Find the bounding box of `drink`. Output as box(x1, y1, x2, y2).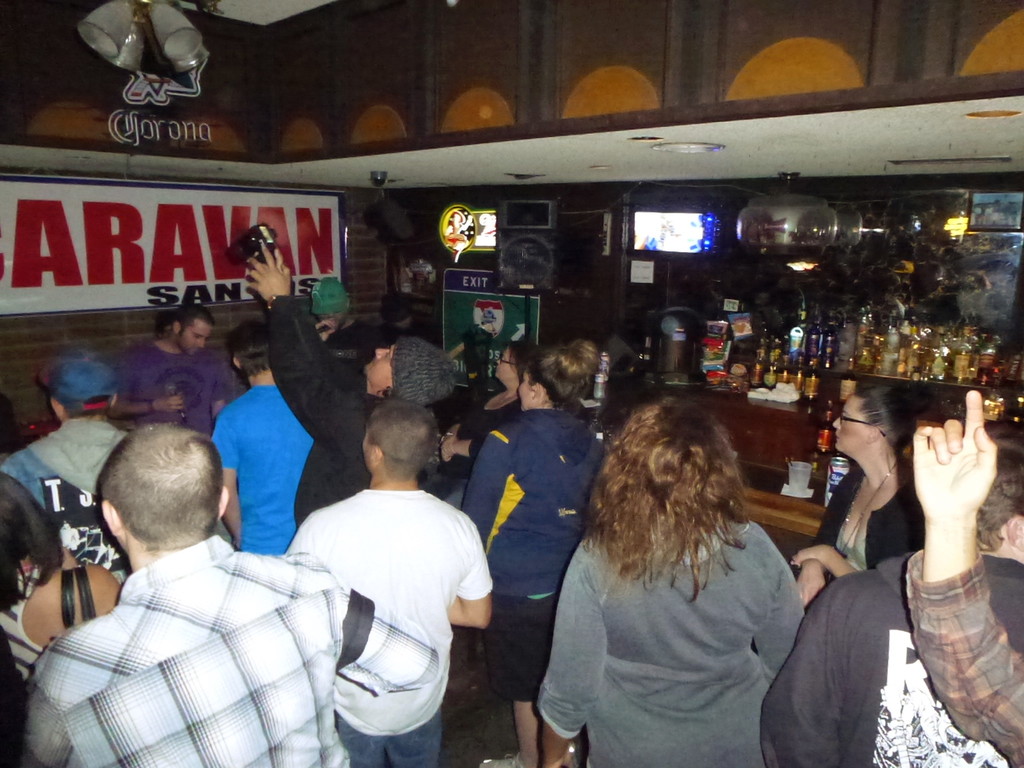
box(850, 330, 881, 372).
